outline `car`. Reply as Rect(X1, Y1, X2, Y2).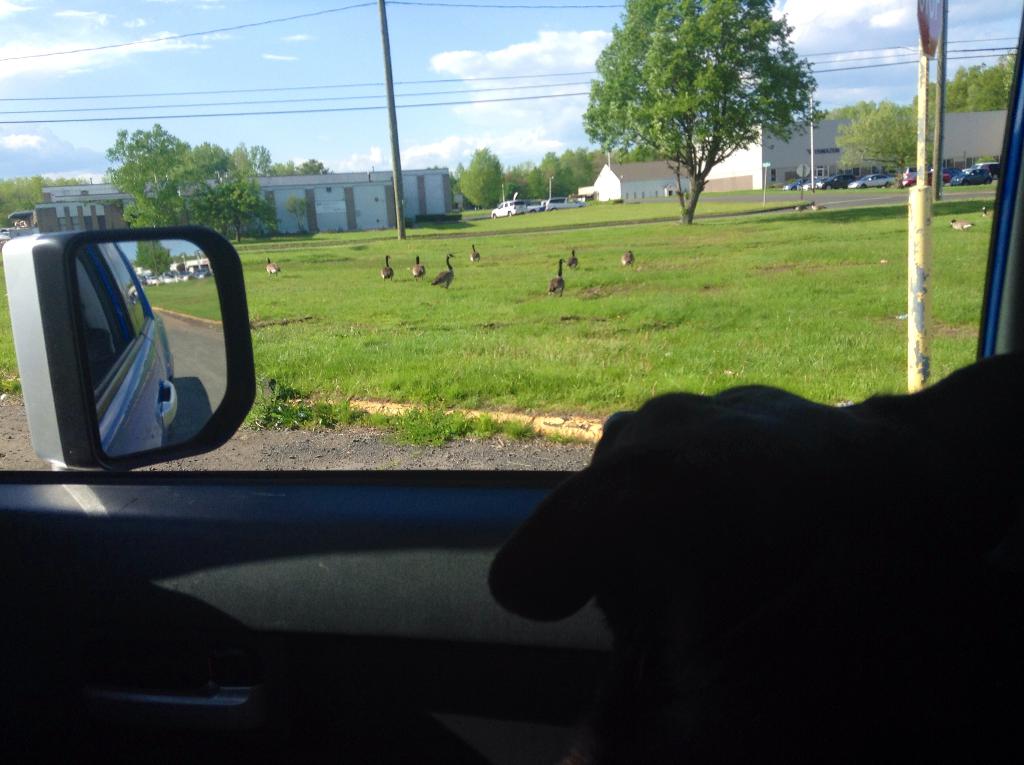
Rect(0, 0, 1023, 764).
